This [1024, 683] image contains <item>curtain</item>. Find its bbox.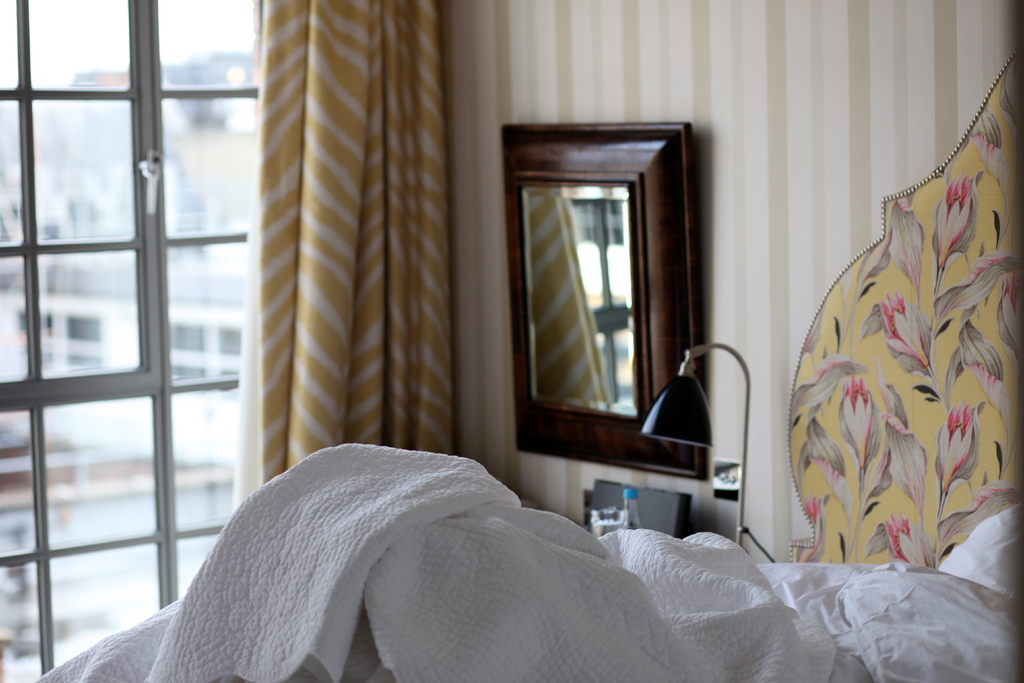
260:0:460:457.
